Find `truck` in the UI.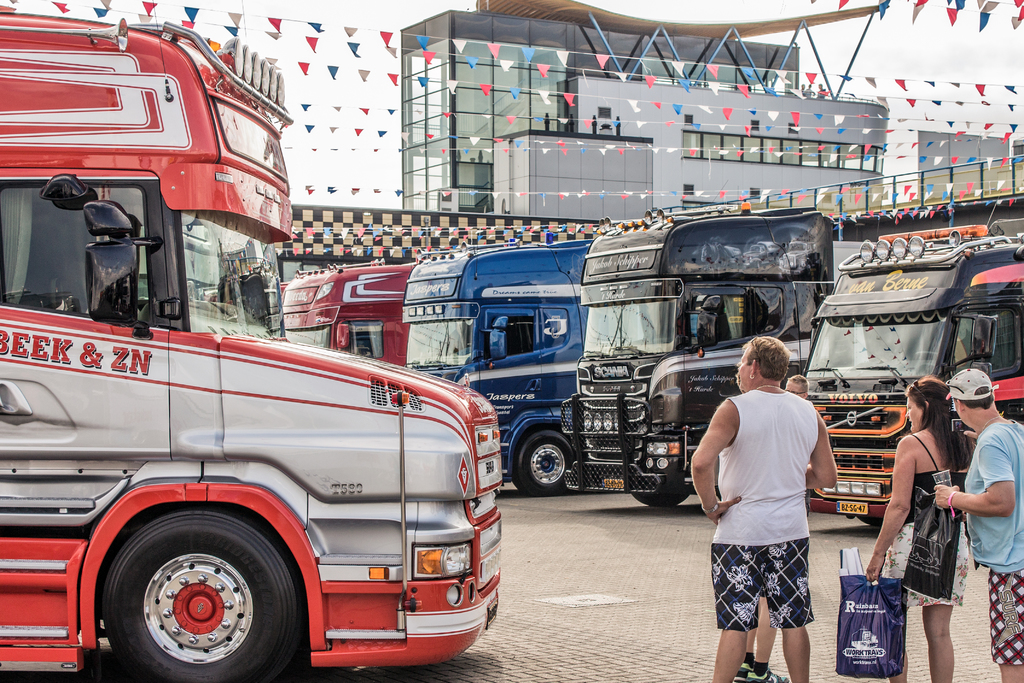
UI element at x1=400, y1=240, x2=627, y2=473.
